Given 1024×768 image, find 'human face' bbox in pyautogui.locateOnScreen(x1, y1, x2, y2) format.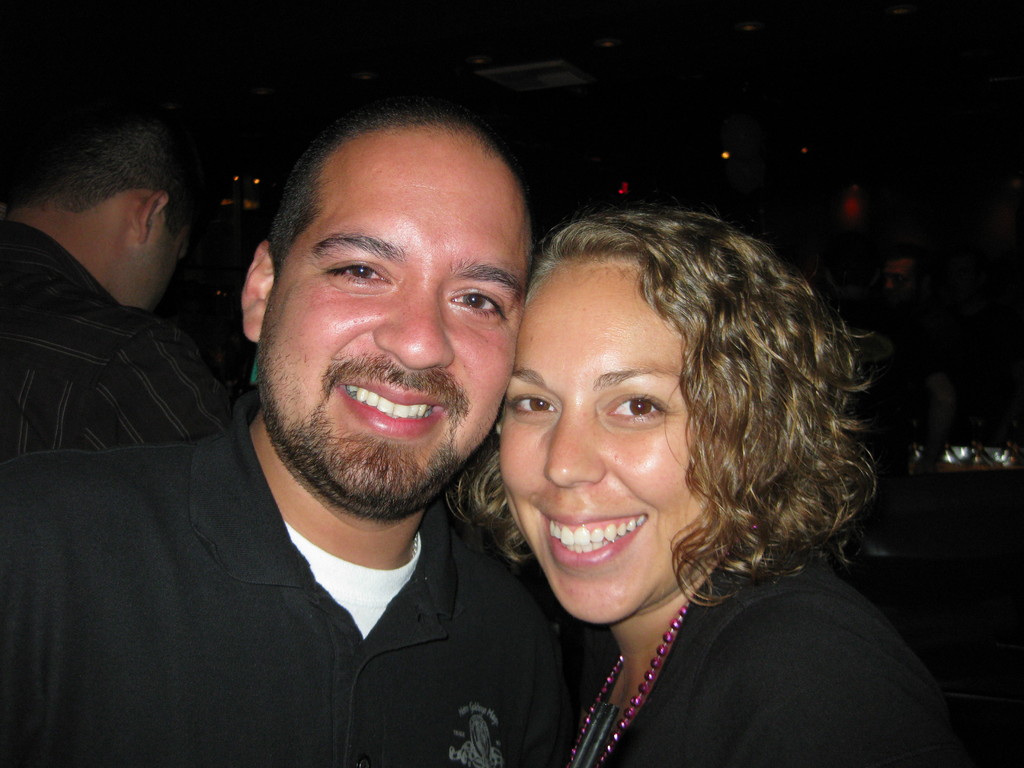
pyautogui.locateOnScreen(499, 262, 711, 627).
